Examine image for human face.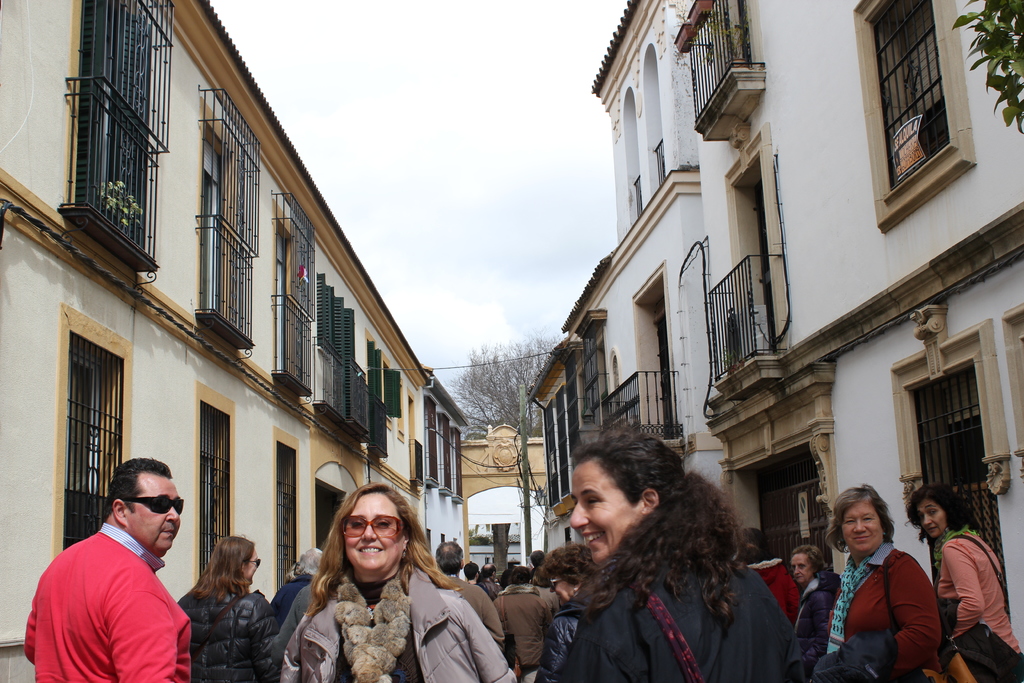
Examination result: rect(918, 503, 941, 541).
